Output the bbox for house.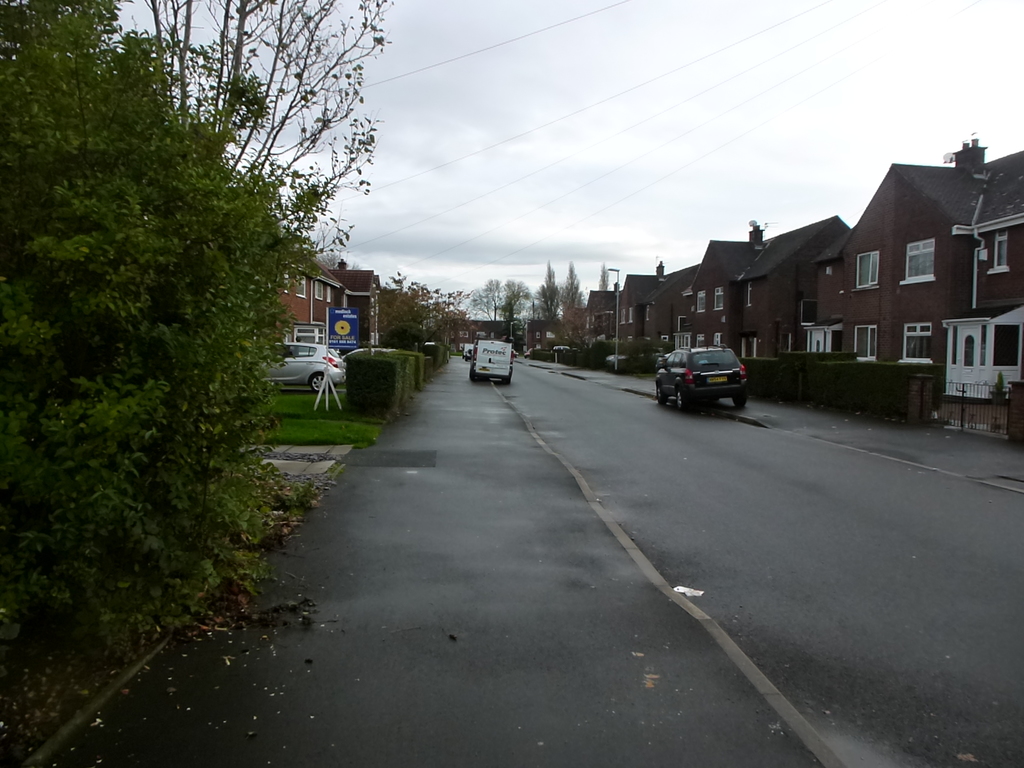
325,264,382,352.
